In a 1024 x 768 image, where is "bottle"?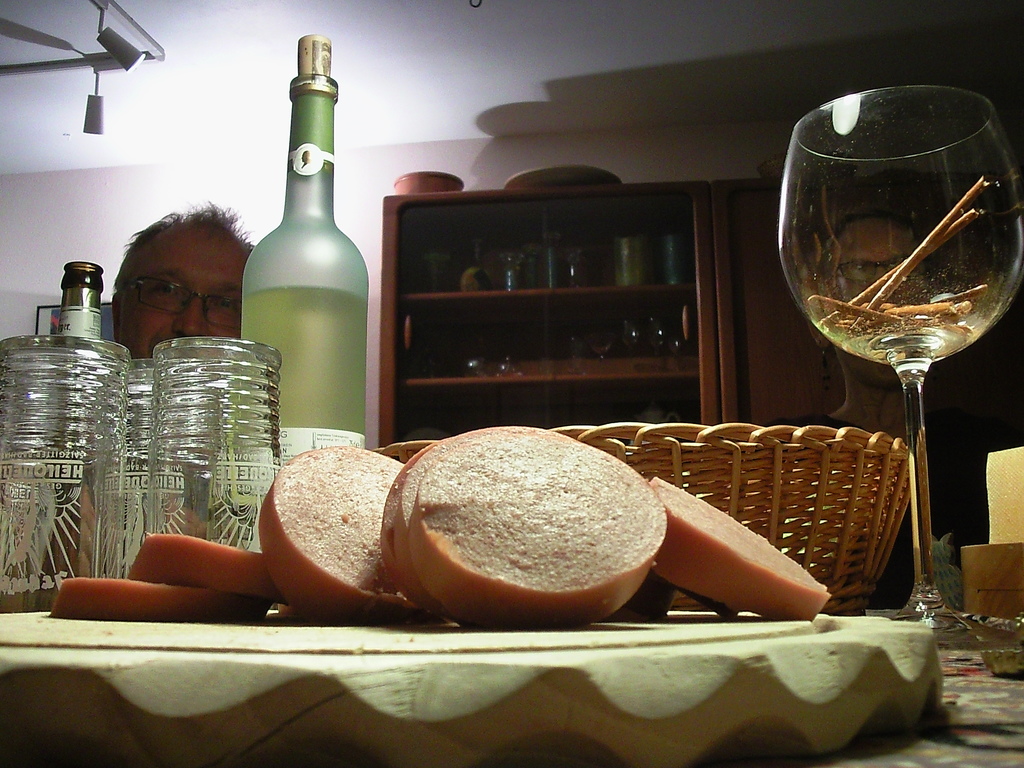
region(59, 260, 106, 346).
